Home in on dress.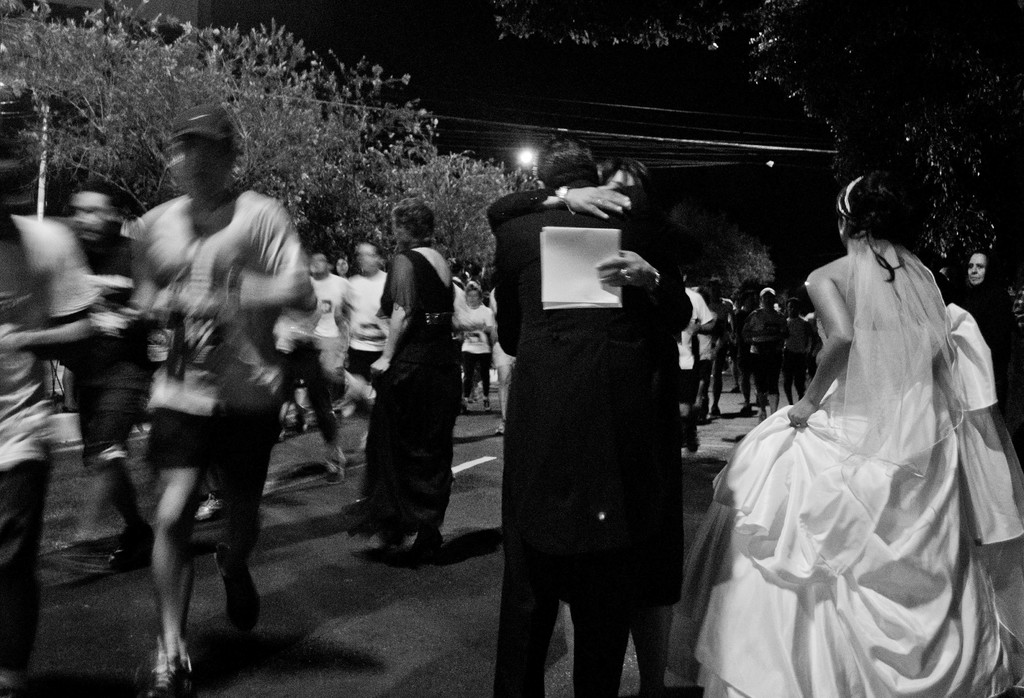
Homed in at [x1=681, y1=264, x2=996, y2=653].
